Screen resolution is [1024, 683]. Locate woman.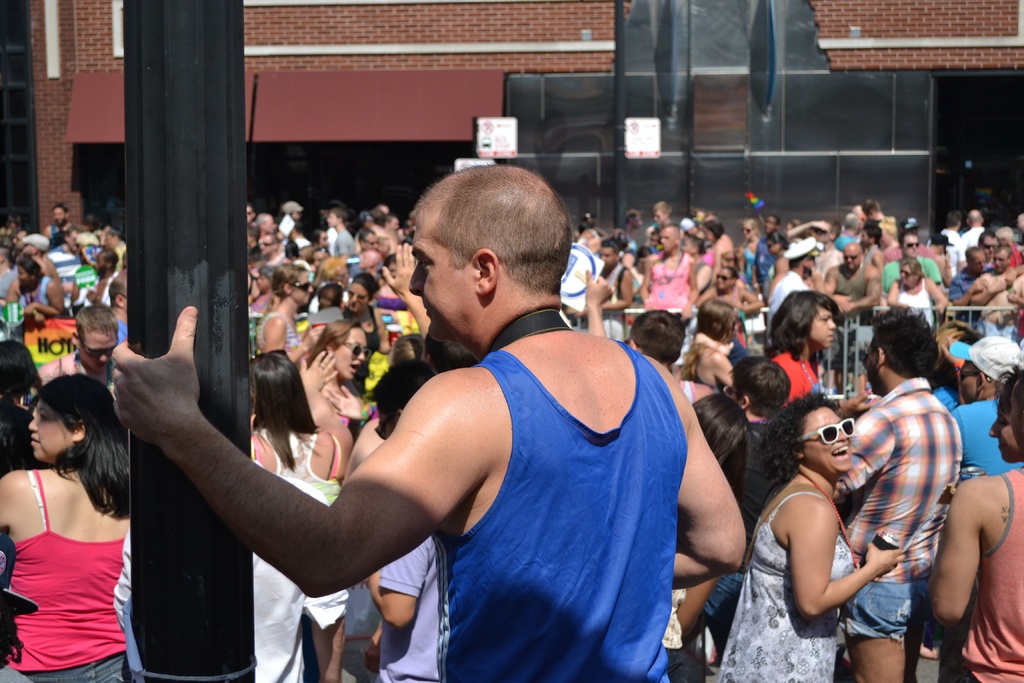
BBox(755, 350, 949, 682).
